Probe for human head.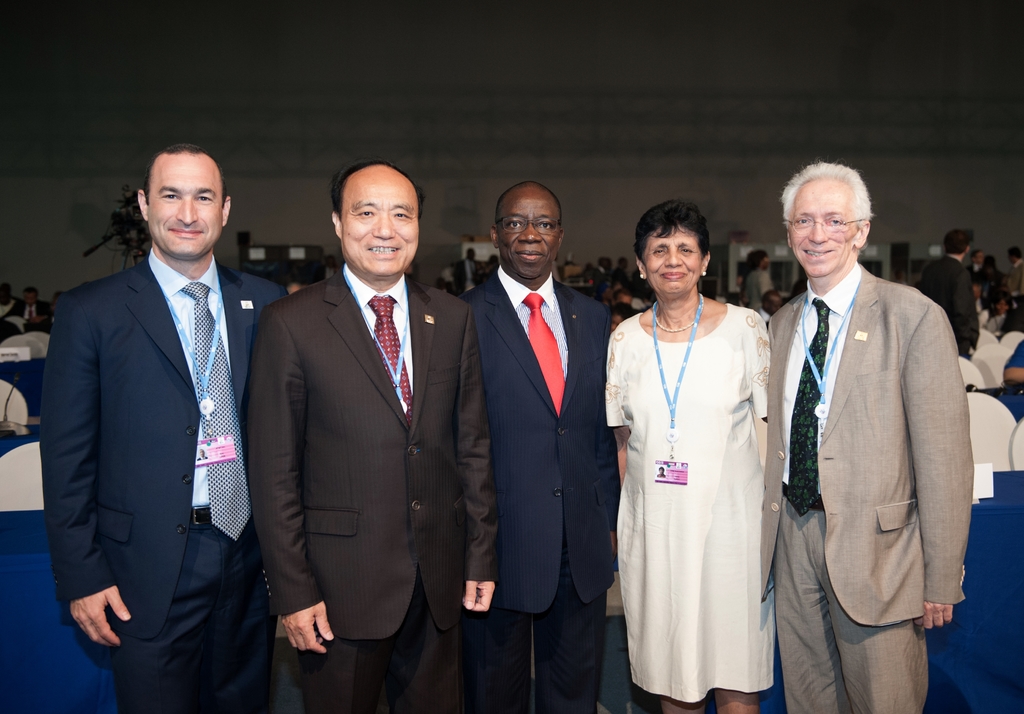
Probe result: 51/292/61/313.
